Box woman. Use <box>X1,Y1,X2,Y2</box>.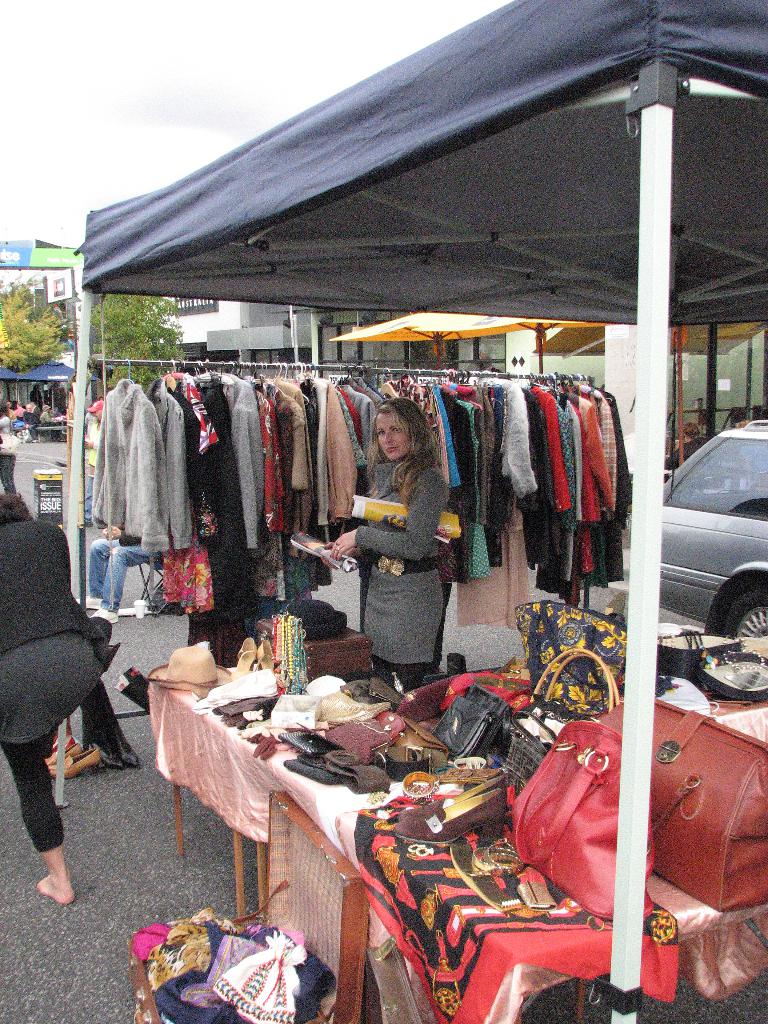
<box>0,489,115,909</box>.
